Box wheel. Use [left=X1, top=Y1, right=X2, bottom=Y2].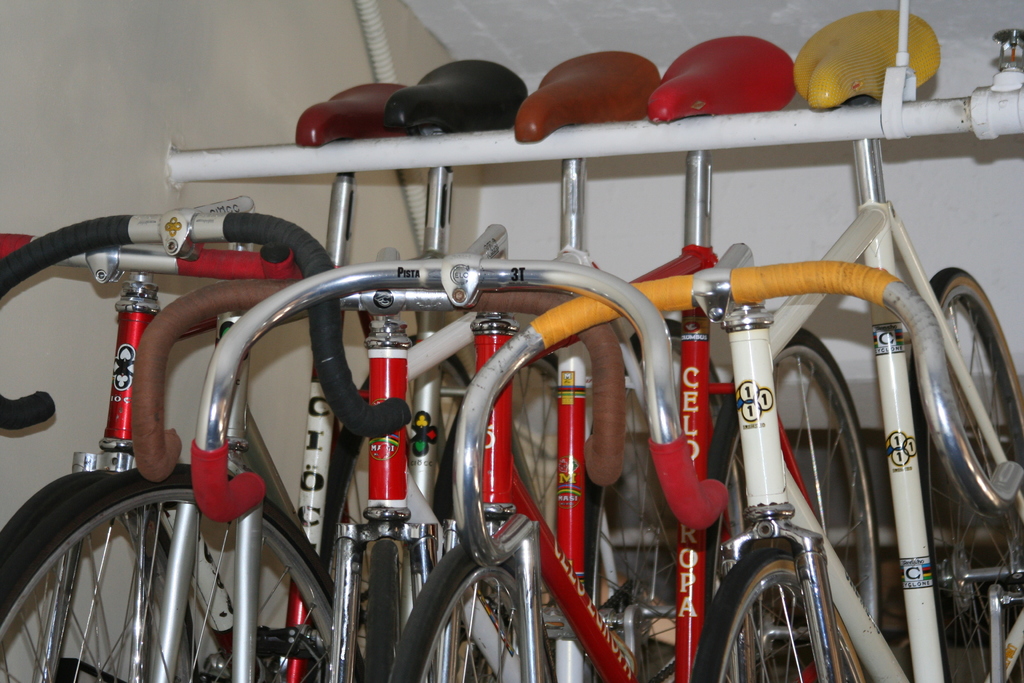
[left=1, top=467, right=365, bottom=682].
